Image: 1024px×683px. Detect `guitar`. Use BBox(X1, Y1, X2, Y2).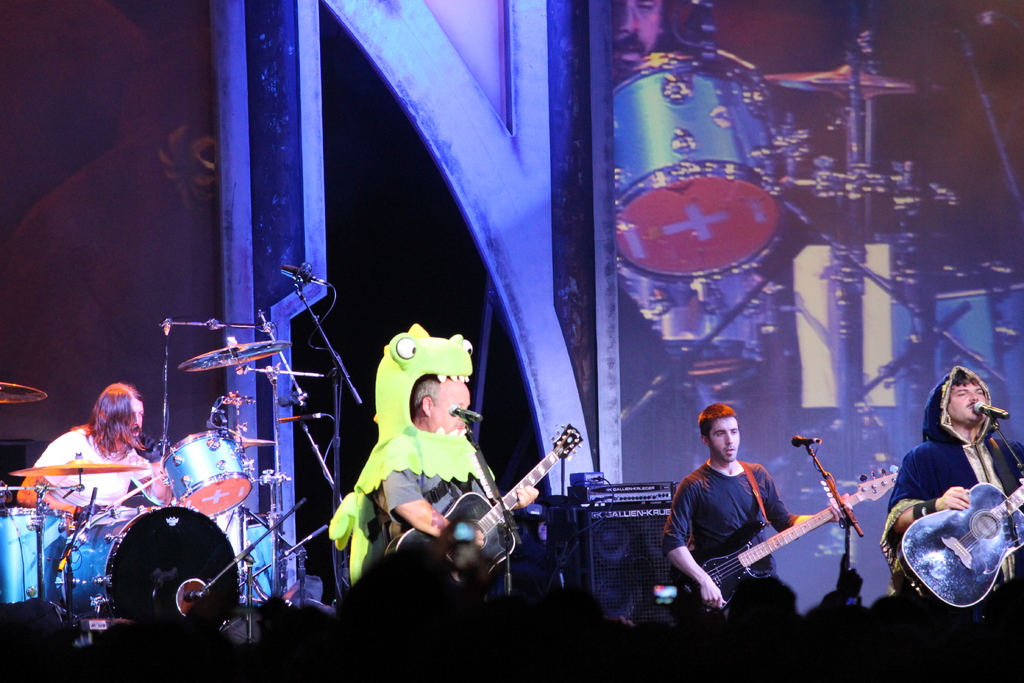
BBox(674, 466, 905, 614).
